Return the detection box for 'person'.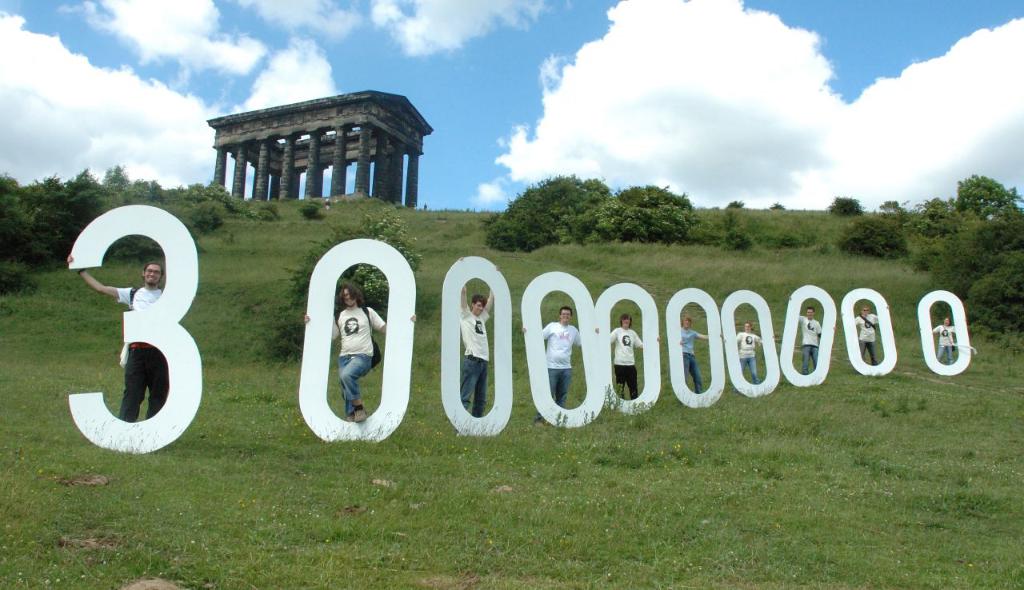
x1=734, y1=320, x2=766, y2=385.
